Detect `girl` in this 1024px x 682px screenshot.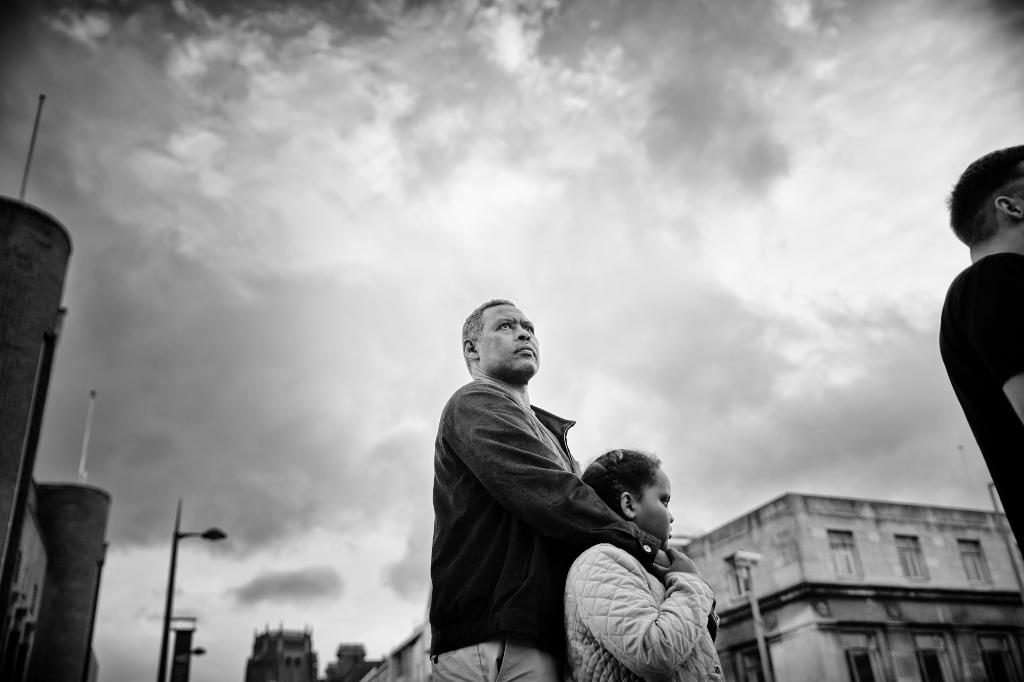
Detection: <box>572,444,724,679</box>.
